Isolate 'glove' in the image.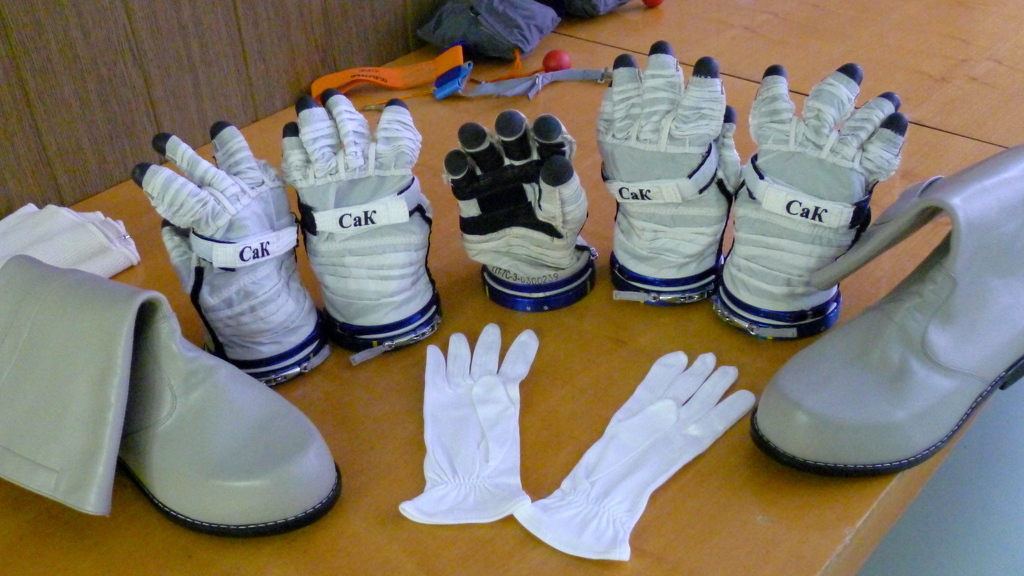
Isolated region: (275, 88, 442, 372).
